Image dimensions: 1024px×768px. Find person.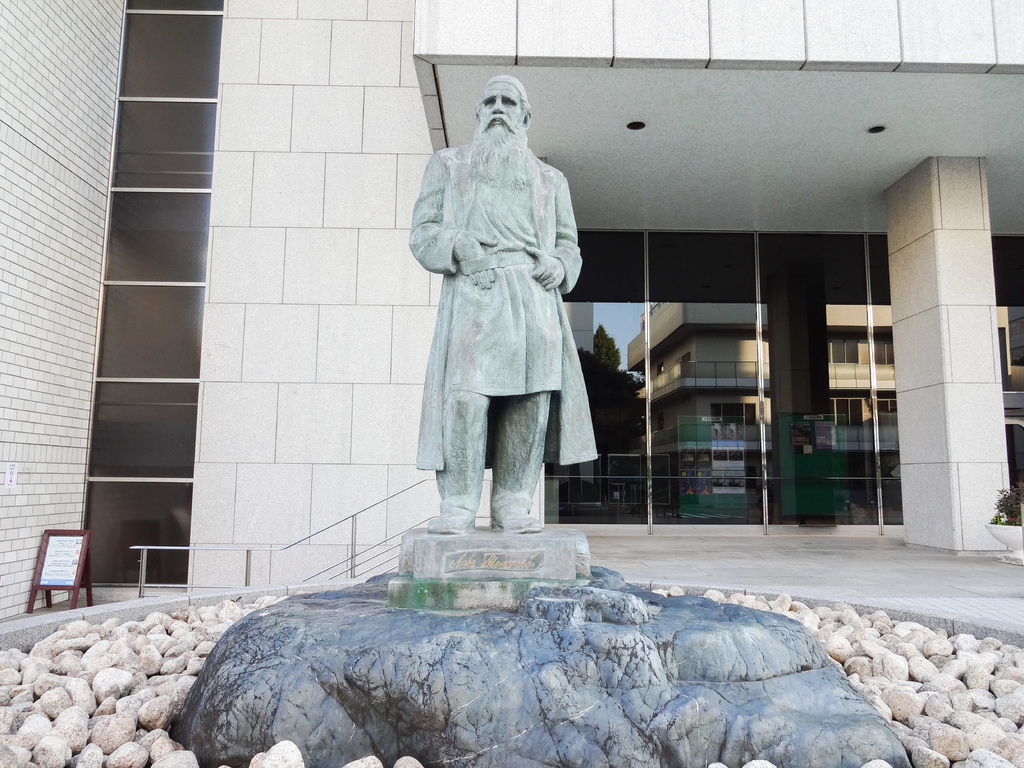
<bbox>394, 72, 616, 562</bbox>.
